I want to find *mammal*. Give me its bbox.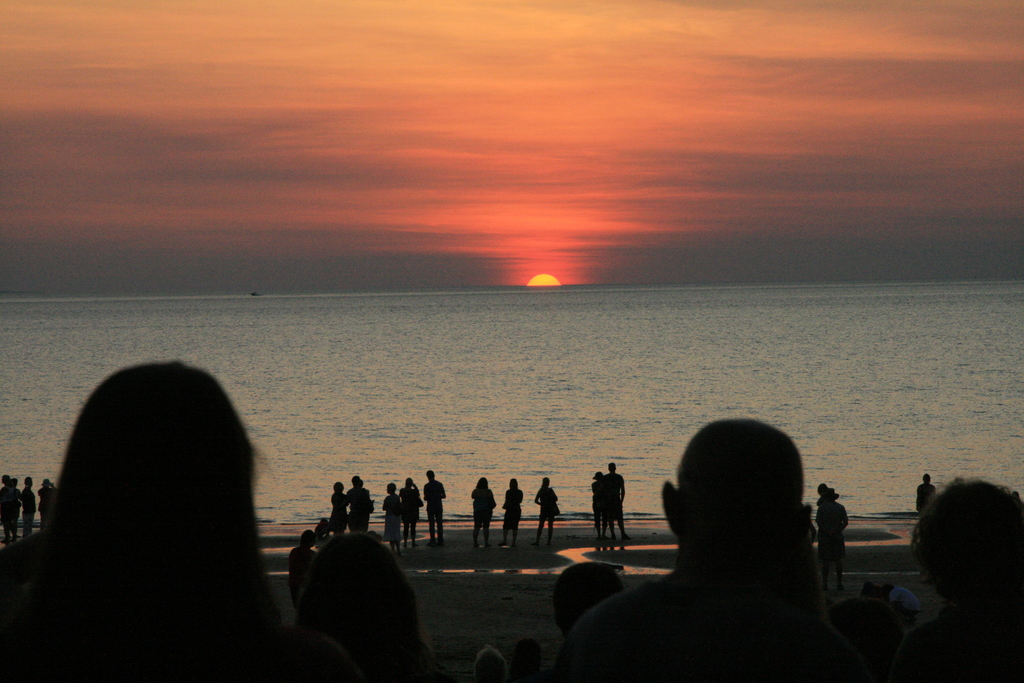
[x1=817, y1=475, x2=857, y2=595].
